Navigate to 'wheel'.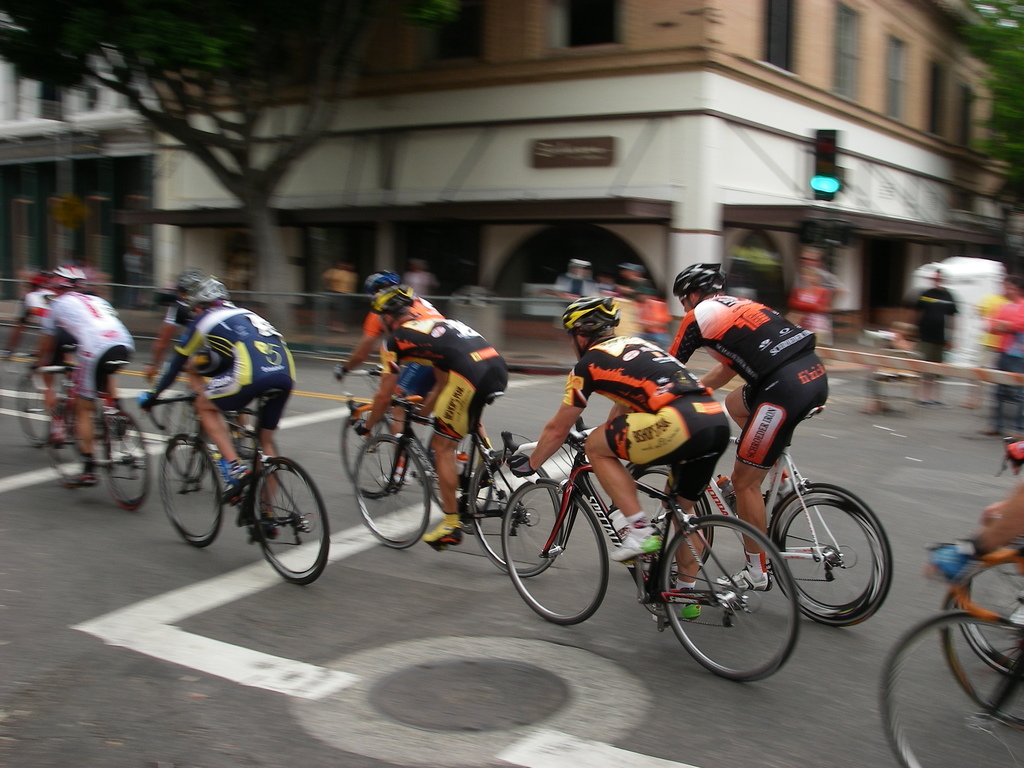
Navigation target: box=[628, 461, 717, 579].
